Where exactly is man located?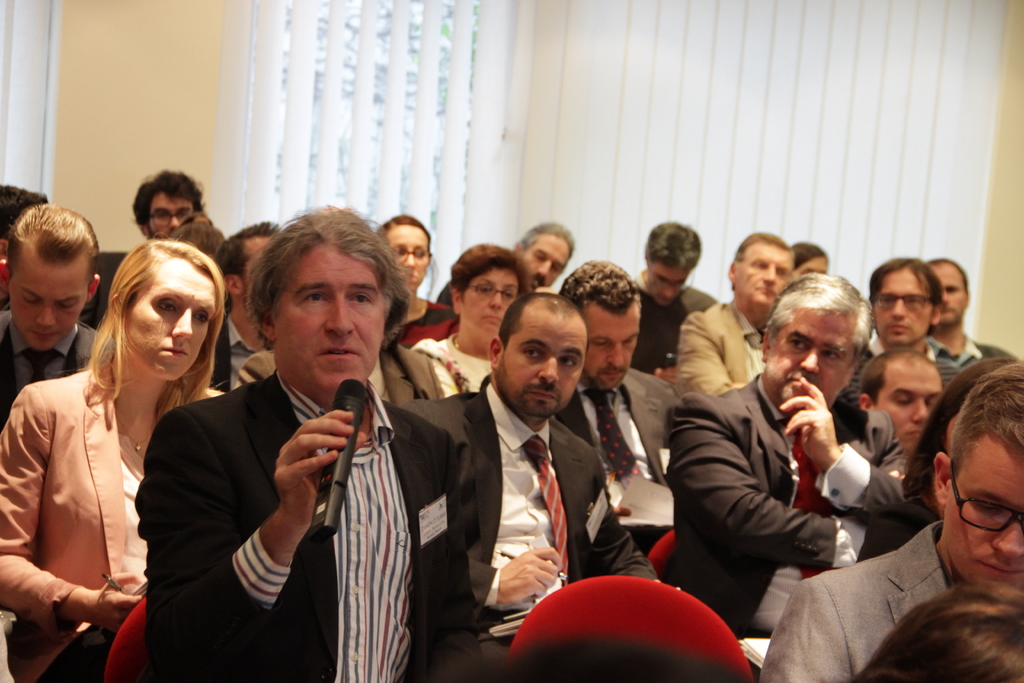
Its bounding box is x1=555 y1=252 x2=683 y2=545.
